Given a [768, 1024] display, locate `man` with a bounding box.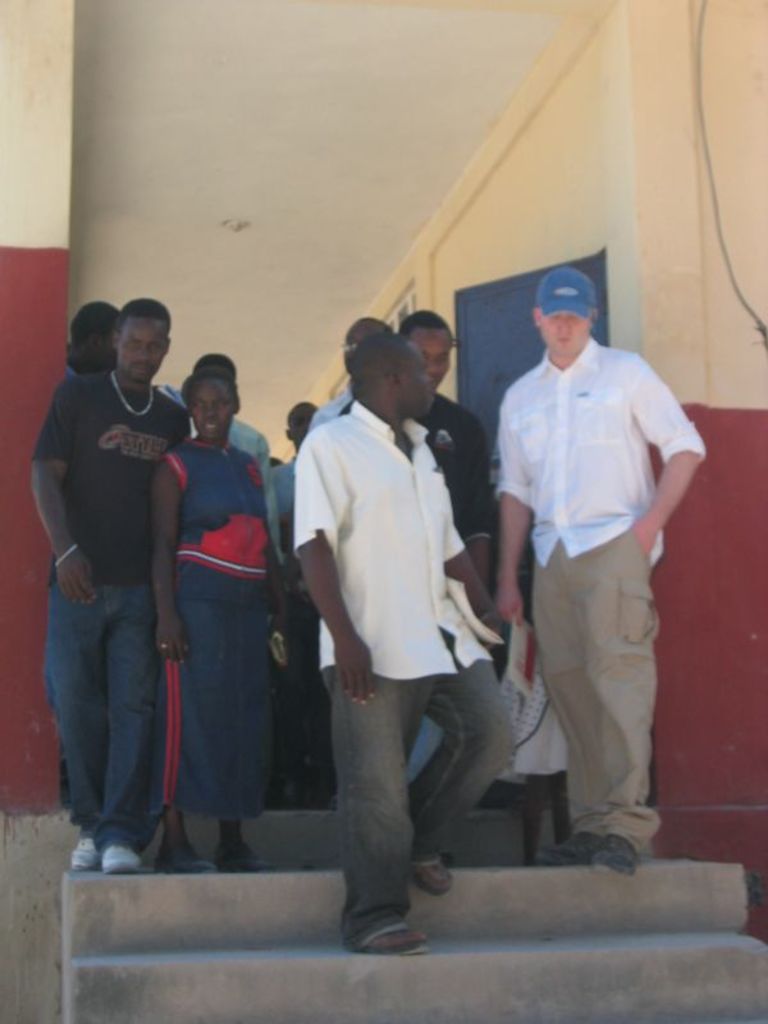
Located: detection(483, 269, 700, 876).
